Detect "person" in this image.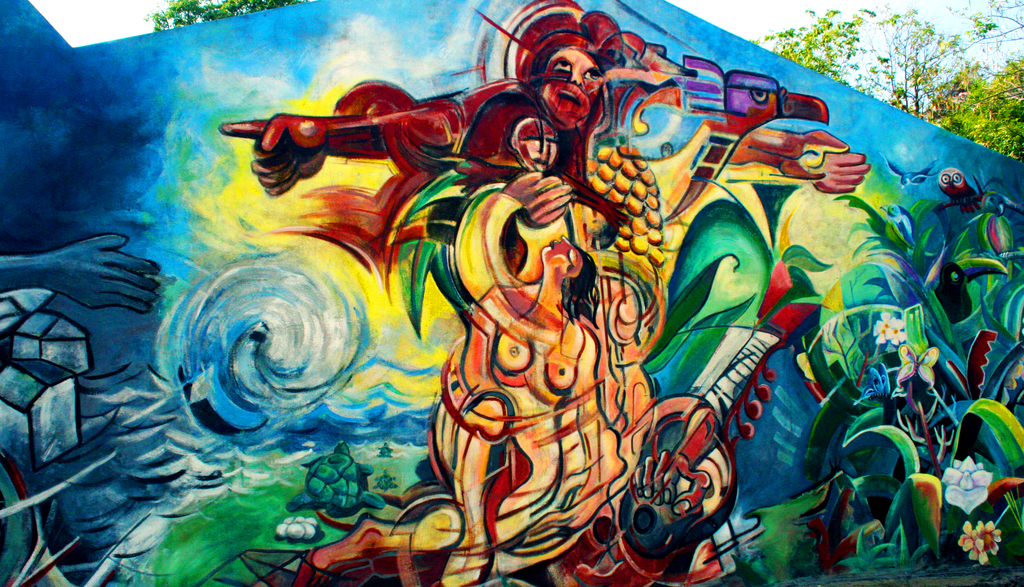
Detection: region(220, 0, 871, 585).
